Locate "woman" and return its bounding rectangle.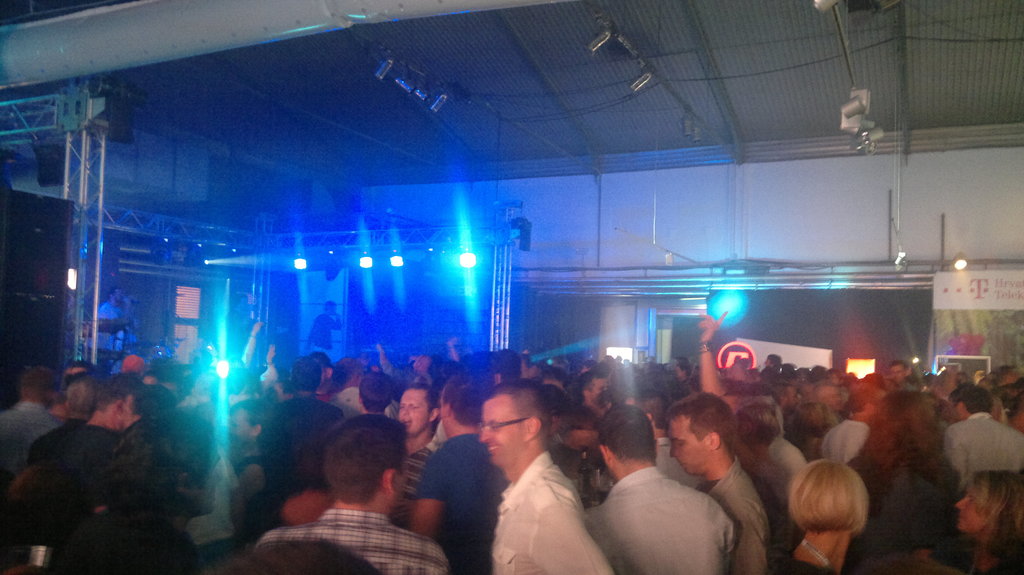
<bbox>81, 416, 220, 544</bbox>.
